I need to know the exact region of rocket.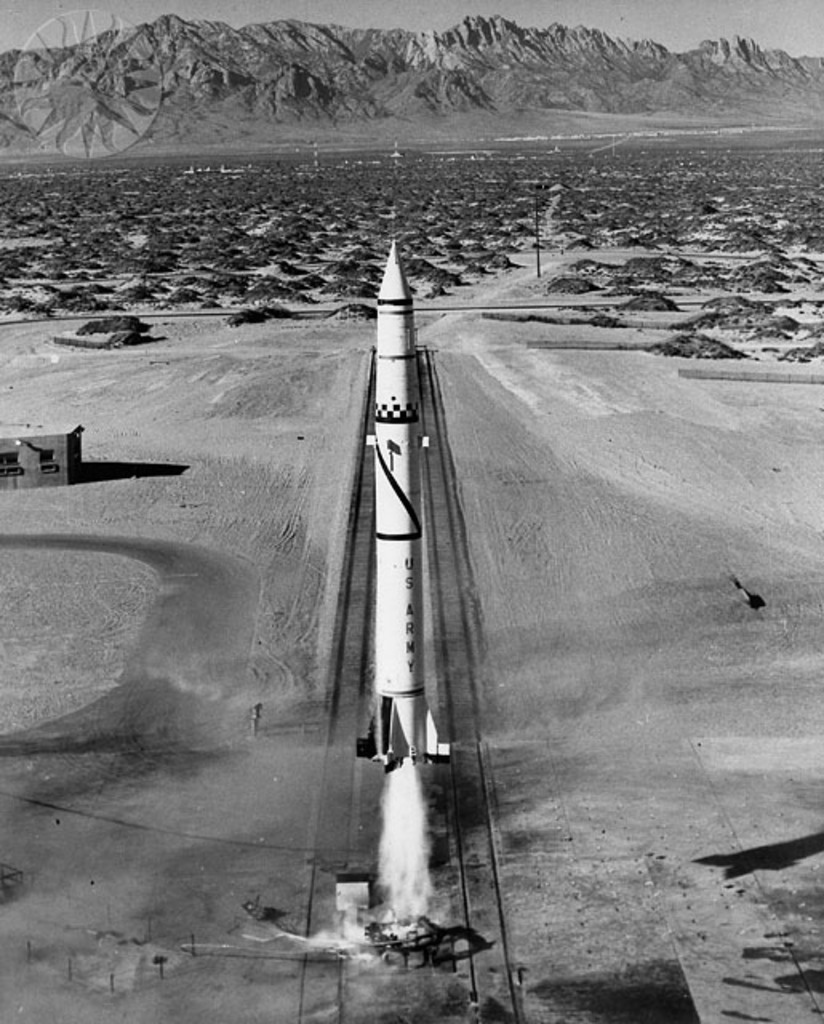
Region: (346, 242, 451, 768).
